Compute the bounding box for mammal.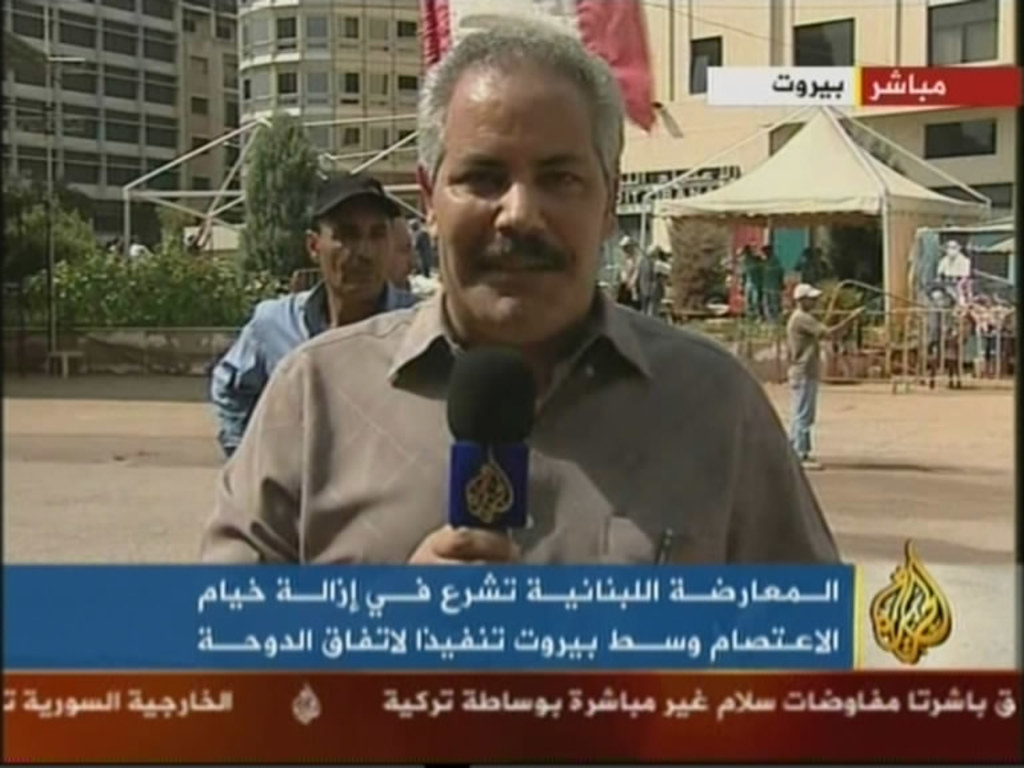
x1=209, y1=171, x2=427, y2=473.
